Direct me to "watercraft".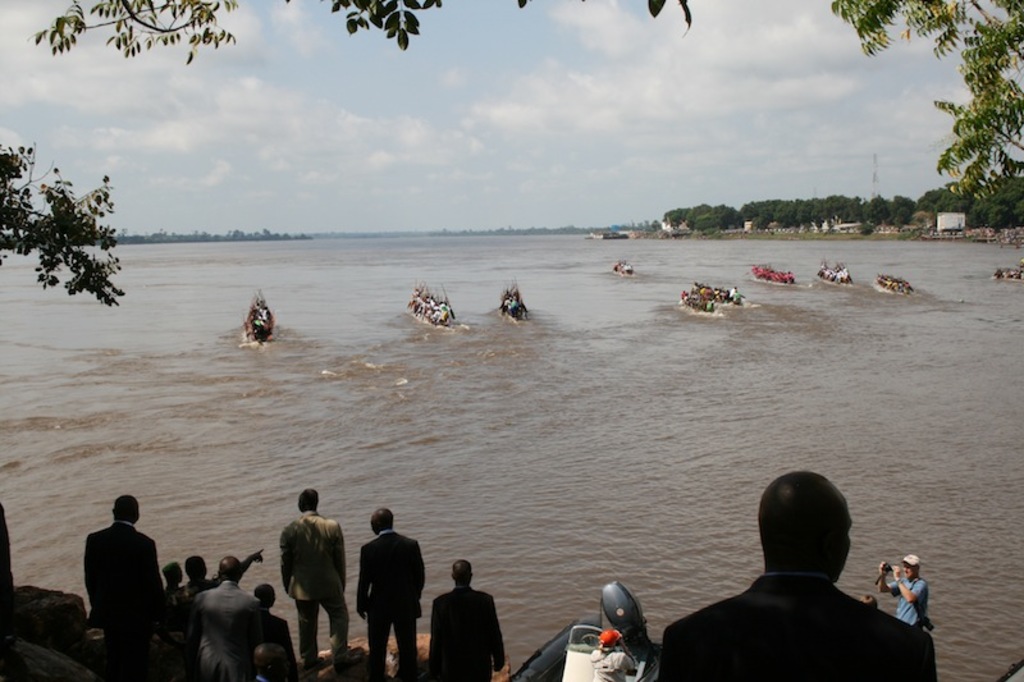
Direction: 810/266/850/279.
